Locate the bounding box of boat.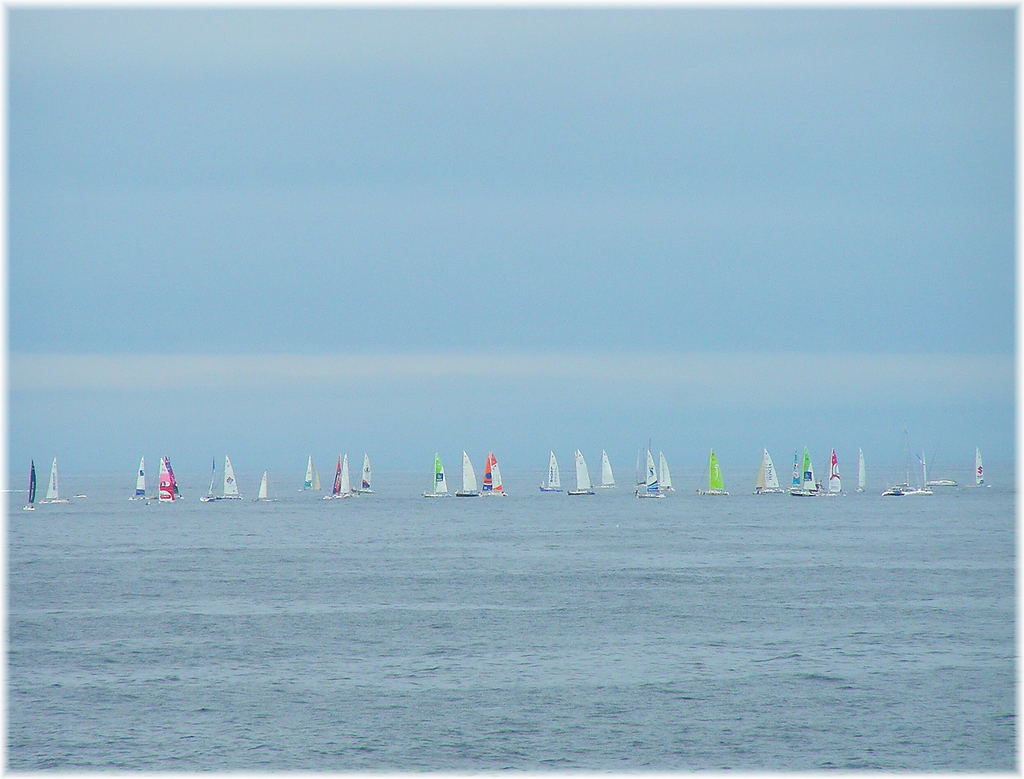
Bounding box: {"x1": 132, "y1": 461, "x2": 148, "y2": 501}.
